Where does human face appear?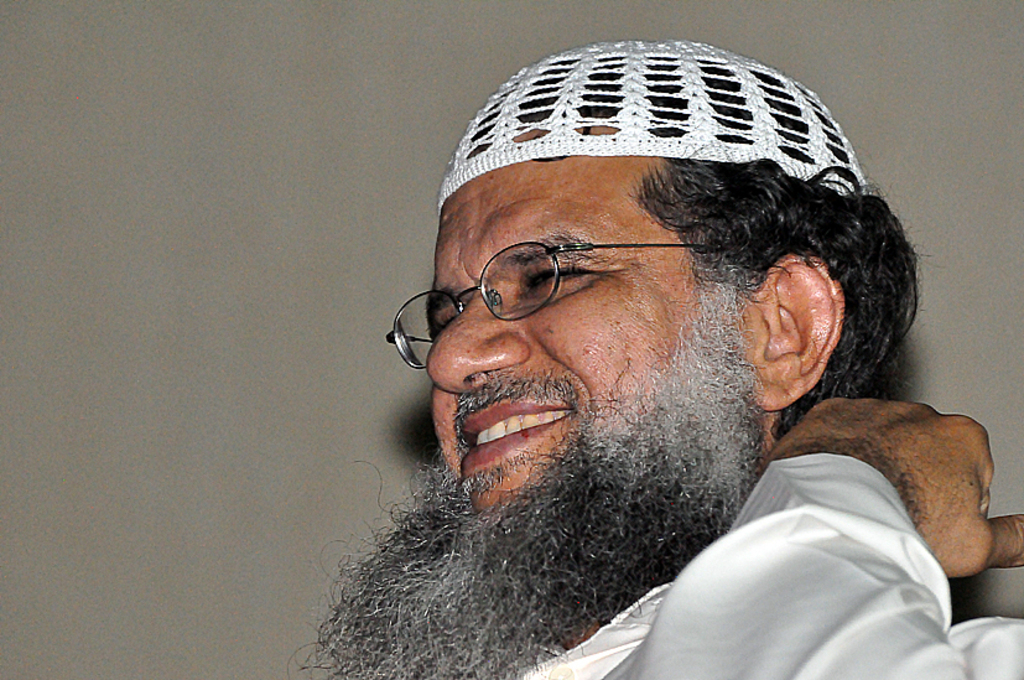
Appears at 426, 154, 705, 505.
